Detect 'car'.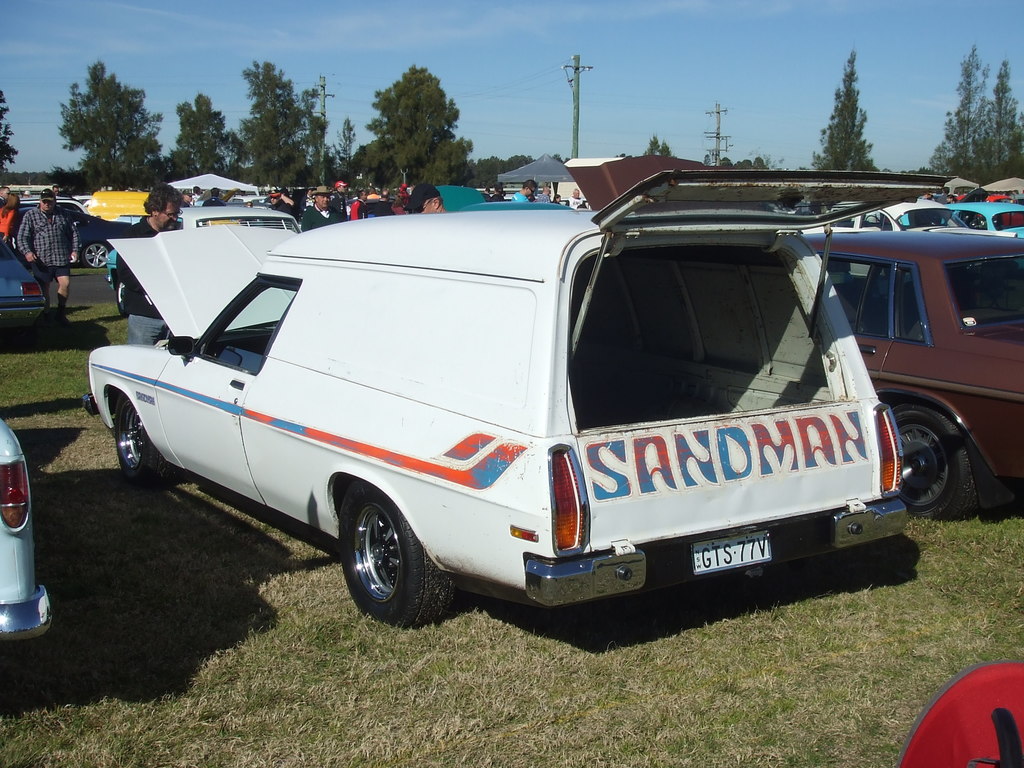
Detected at [left=104, top=200, right=302, bottom=312].
